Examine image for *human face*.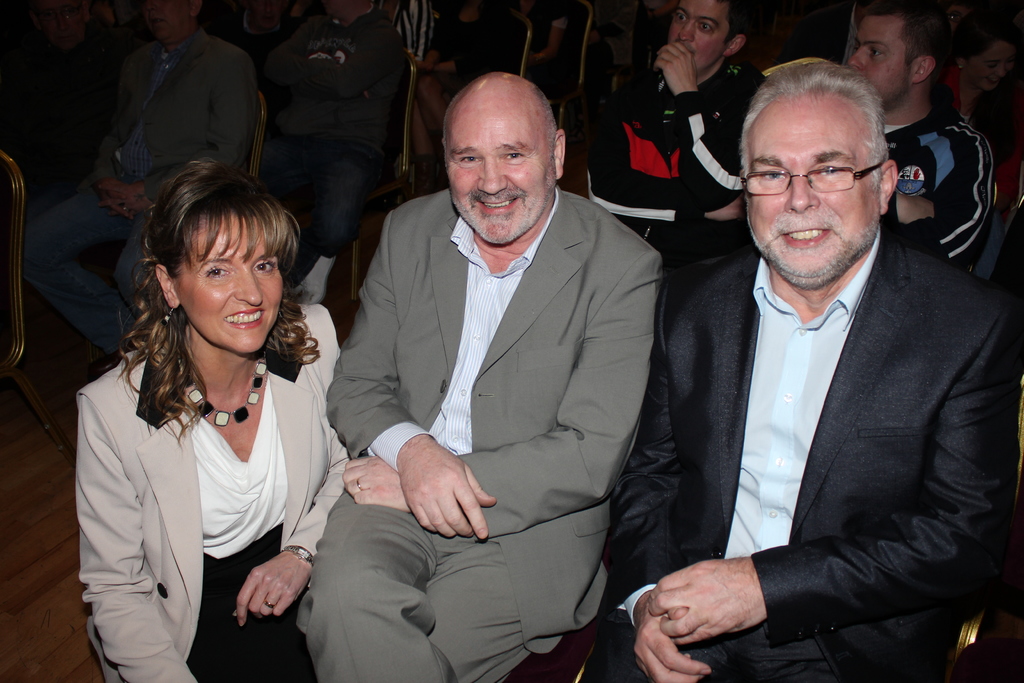
Examination result: bbox=(670, 1, 720, 68).
